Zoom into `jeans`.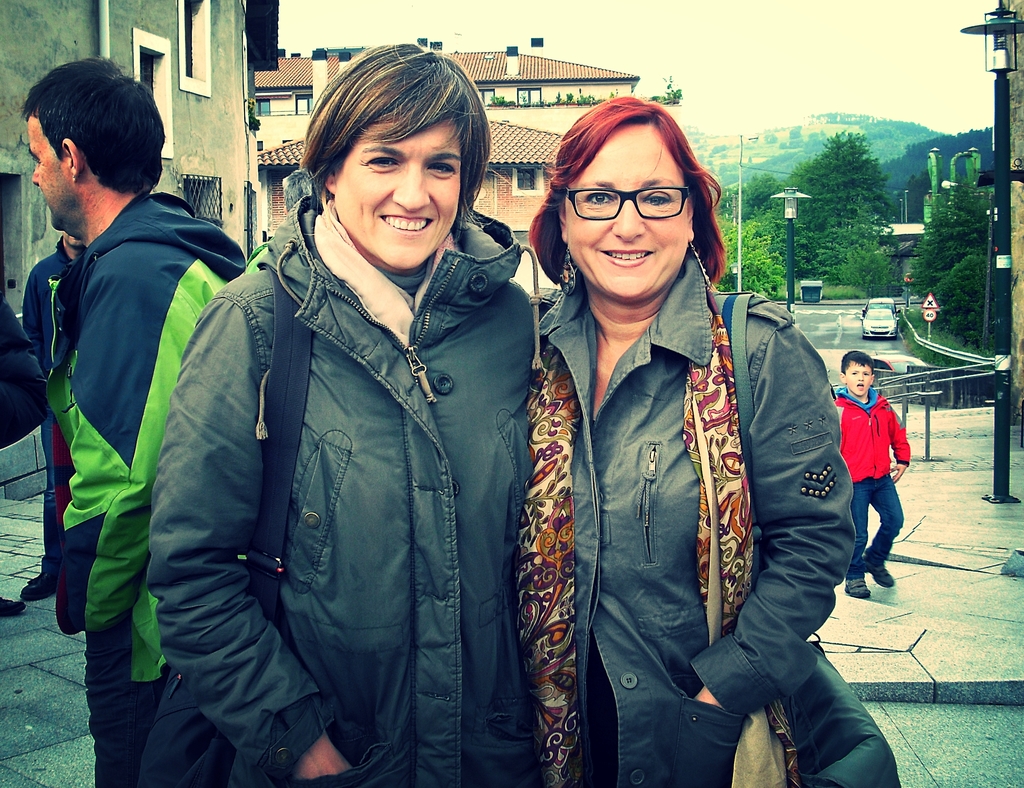
Zoom target: [83, 626, 167, 785].
